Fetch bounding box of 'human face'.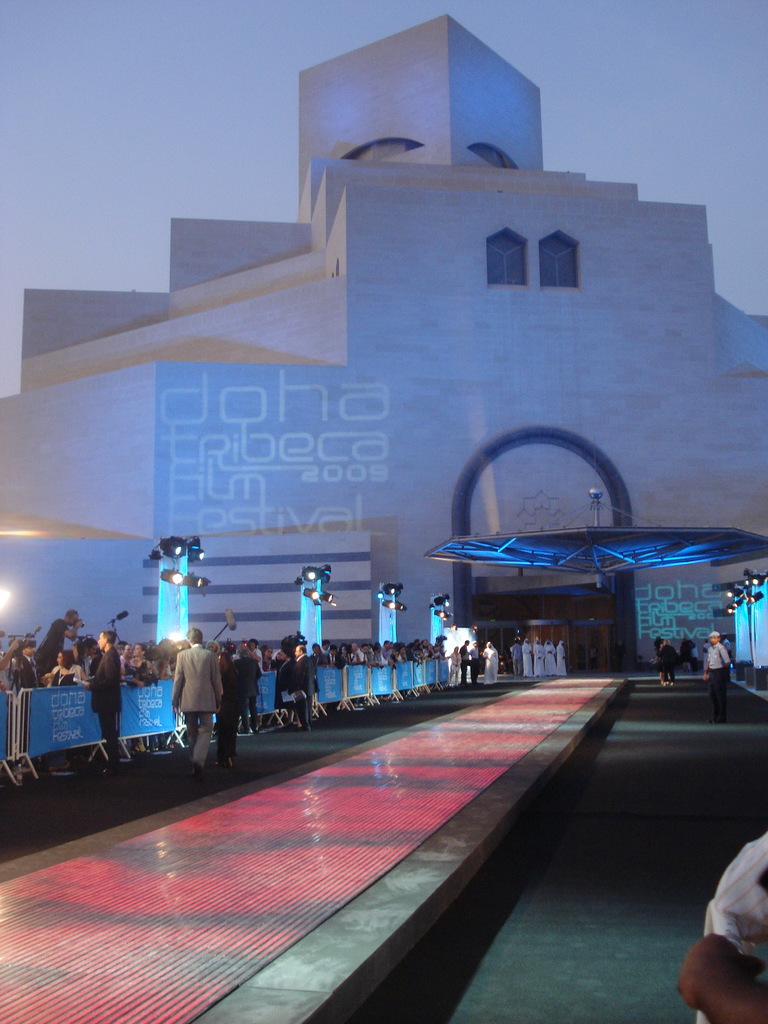
Bbox: region(295, 646, 300, 657).
